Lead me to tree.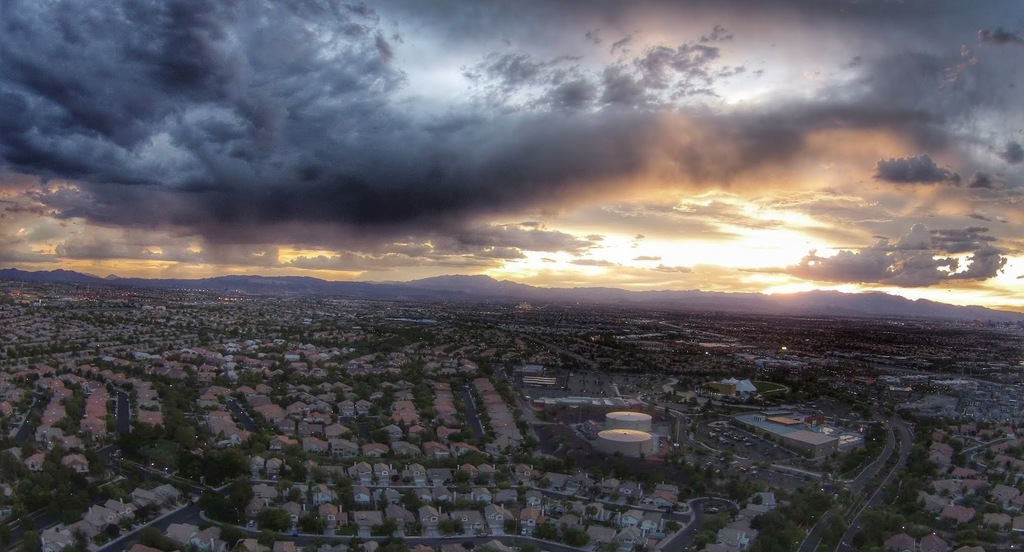
Lead to 457:498:467:510.
